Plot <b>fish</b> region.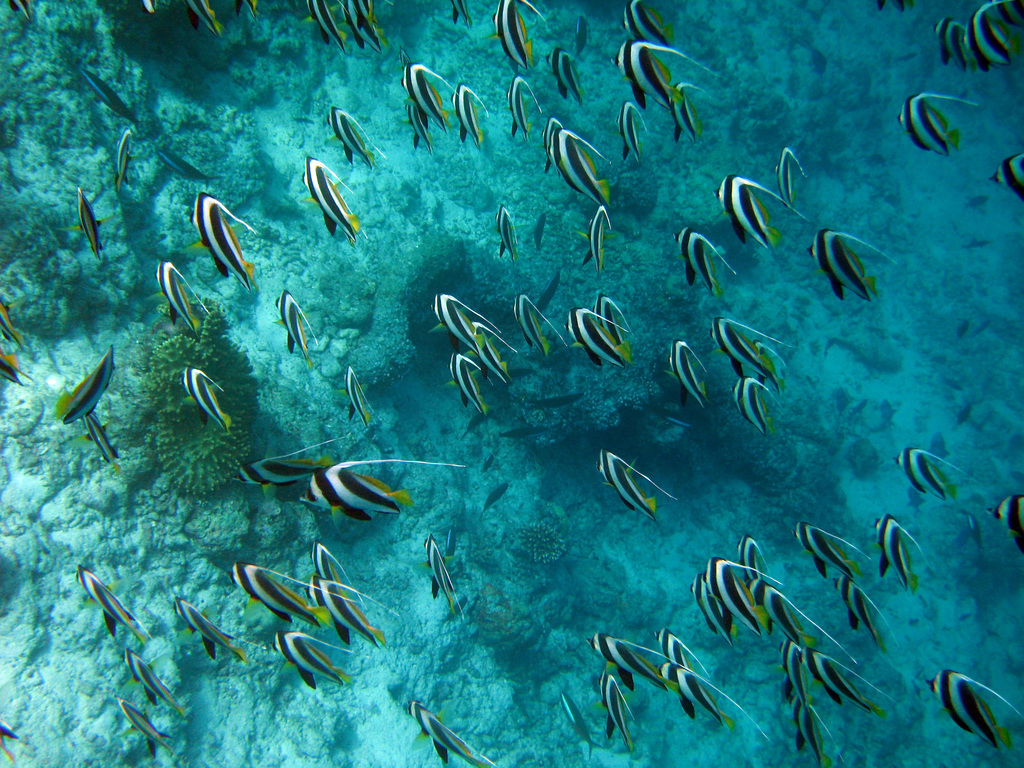
Plotted at box(169, 598, 247, 666).
